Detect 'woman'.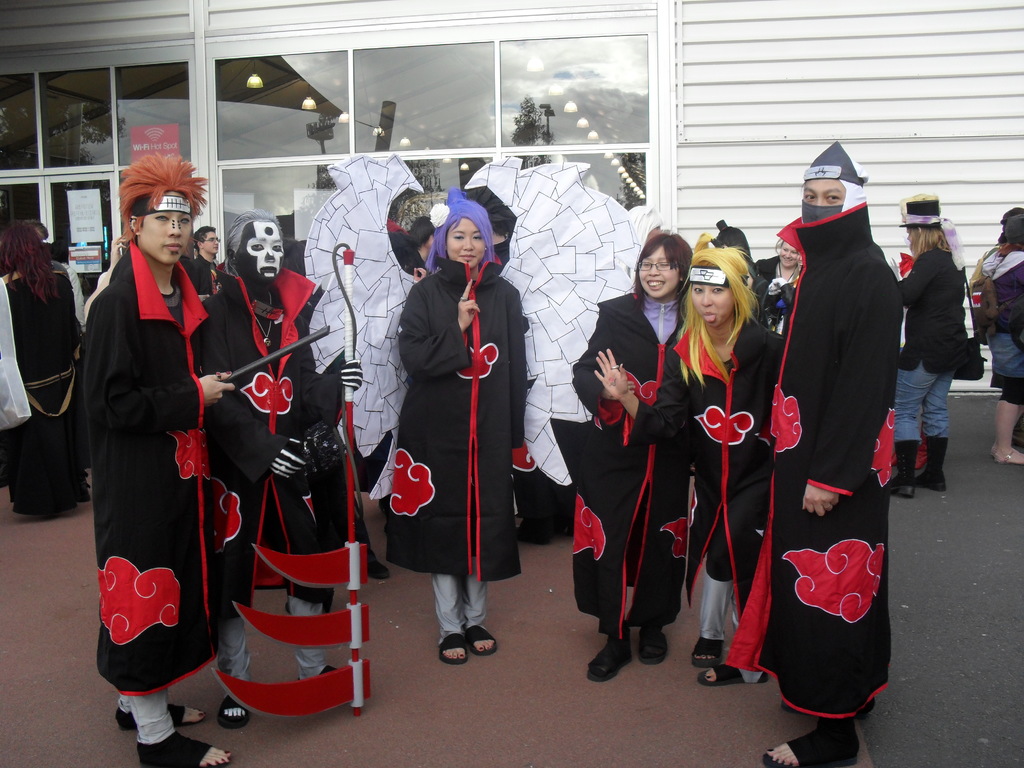
Detected at bbox=[986, 212, 1023, 471].
